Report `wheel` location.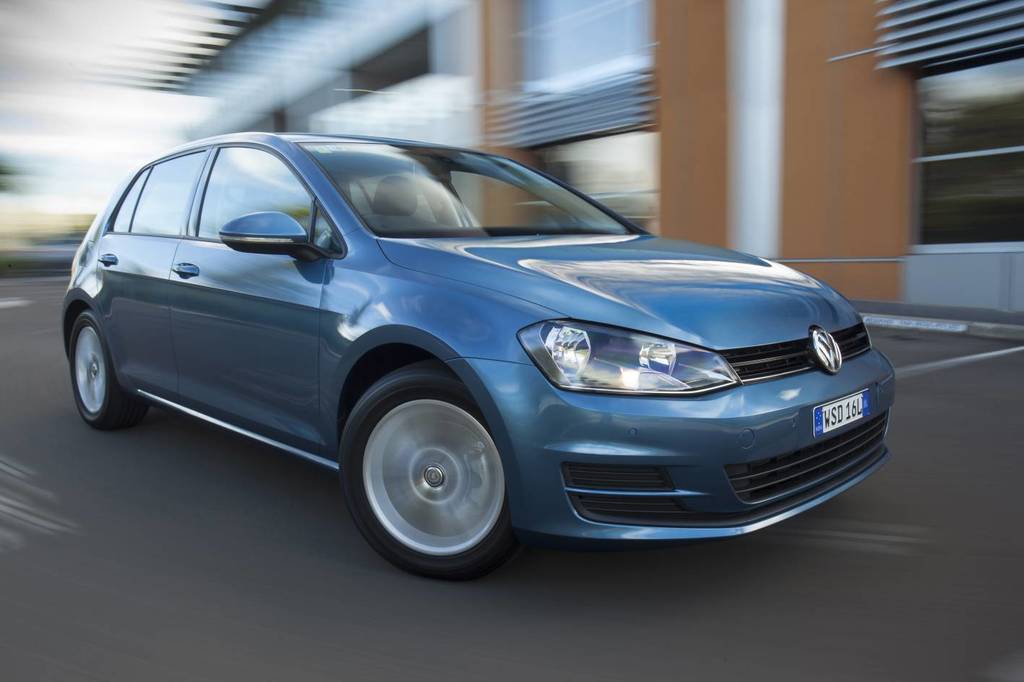
Report: pyautogui.locateOnScreen(57, 309, 158, 441).
